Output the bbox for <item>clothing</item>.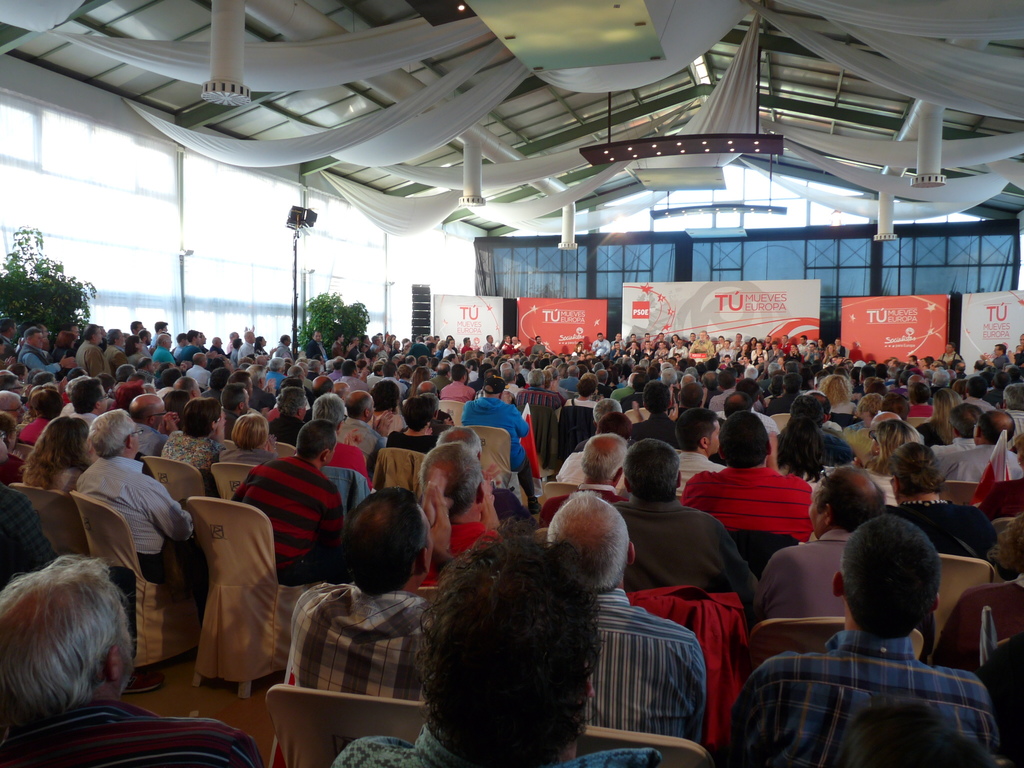
{"left": 749, "top": 603, "right": 1000, "bottom": 759}.
